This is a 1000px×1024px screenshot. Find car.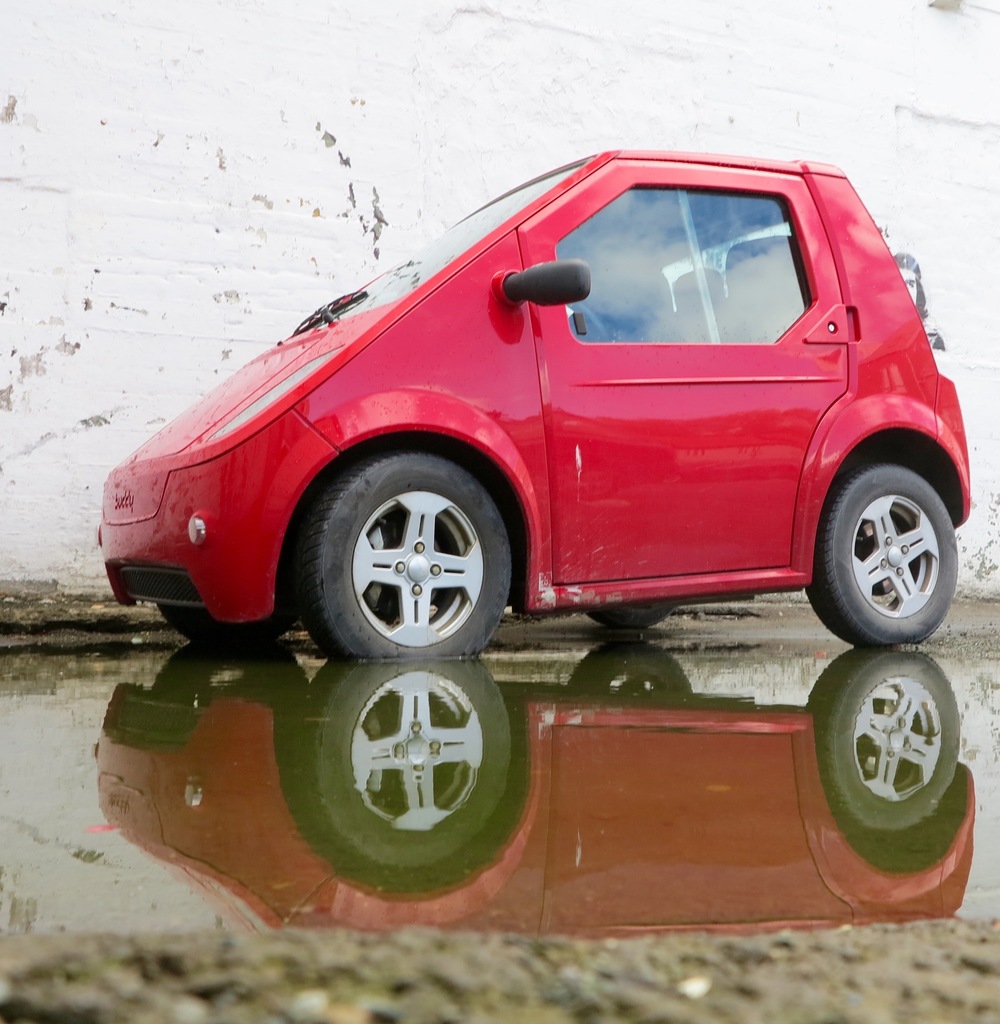
Bounding box: [left=85, top=144, right=961, bottom=689].
